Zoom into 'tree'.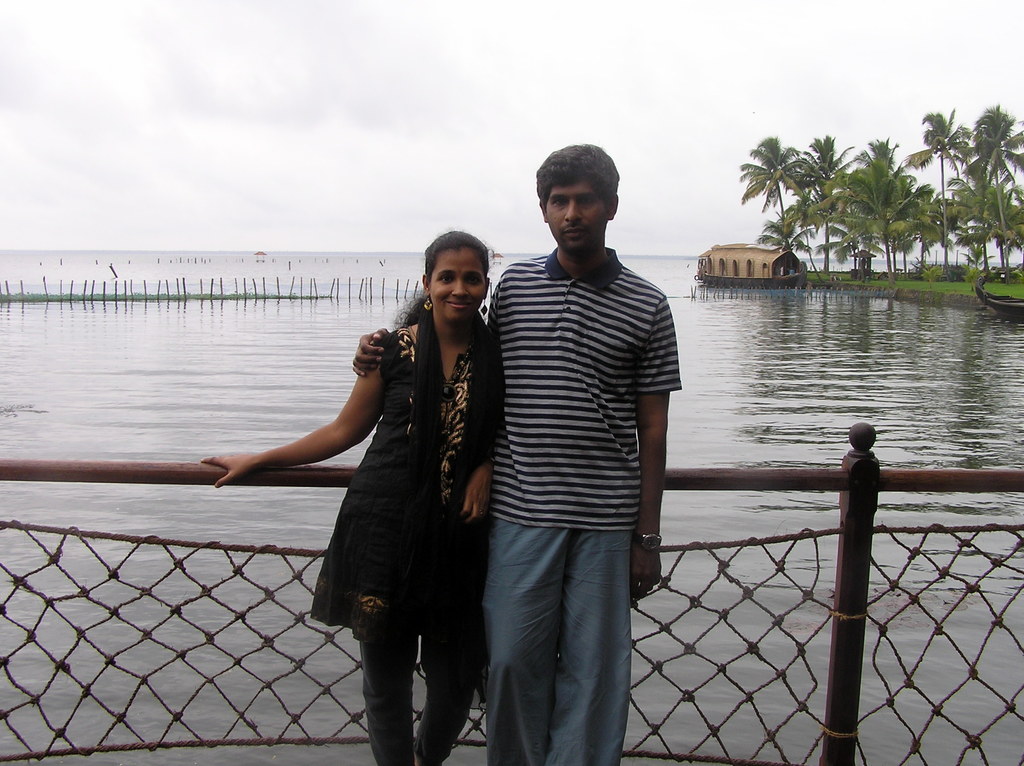
Zoom target: <bbox>799, 134, 860, 268</bbox>.
